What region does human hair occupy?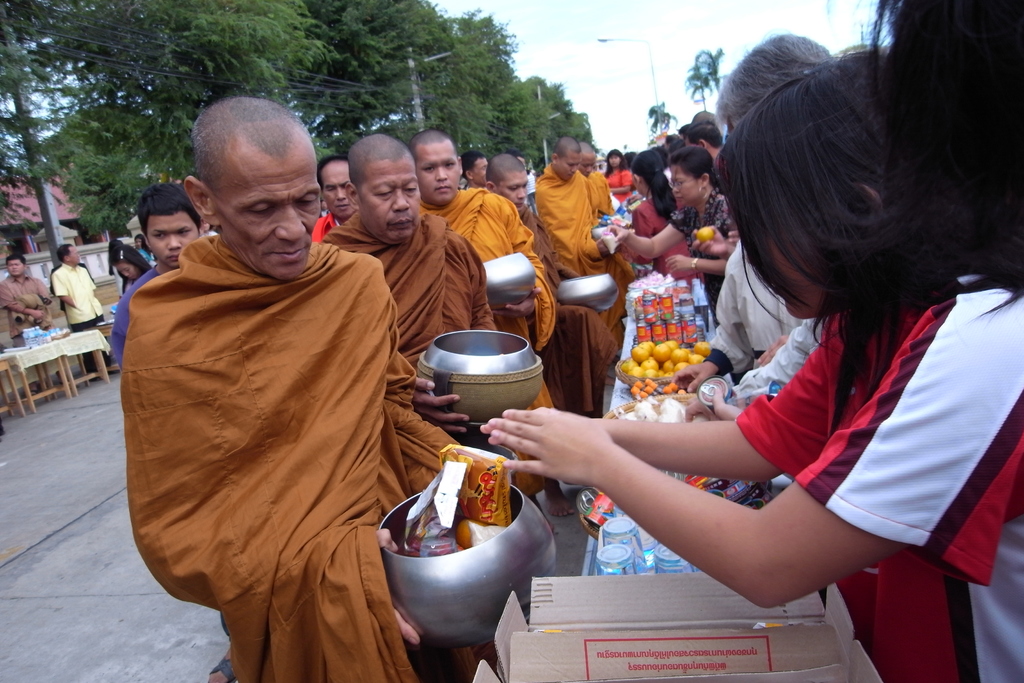
[left=714, top=28, right=834, bottom=130].
